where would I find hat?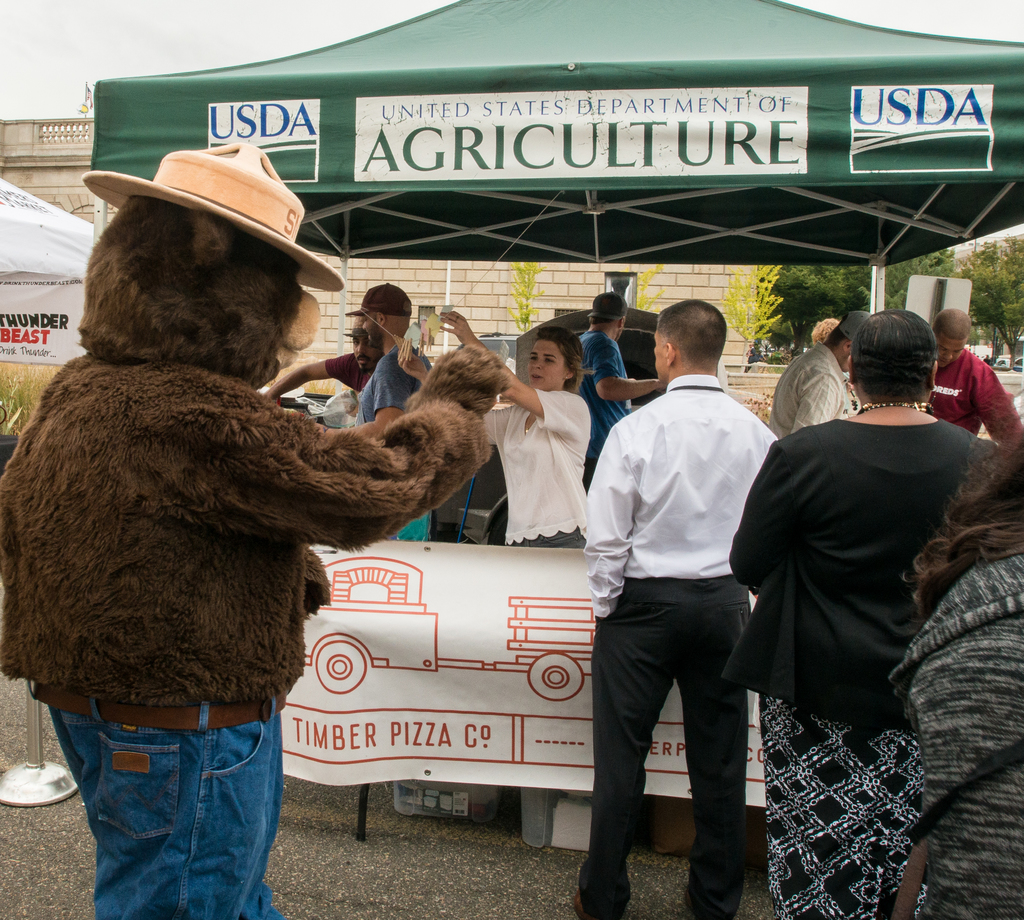
At left=344, top=284, right=412, bottom=318.
